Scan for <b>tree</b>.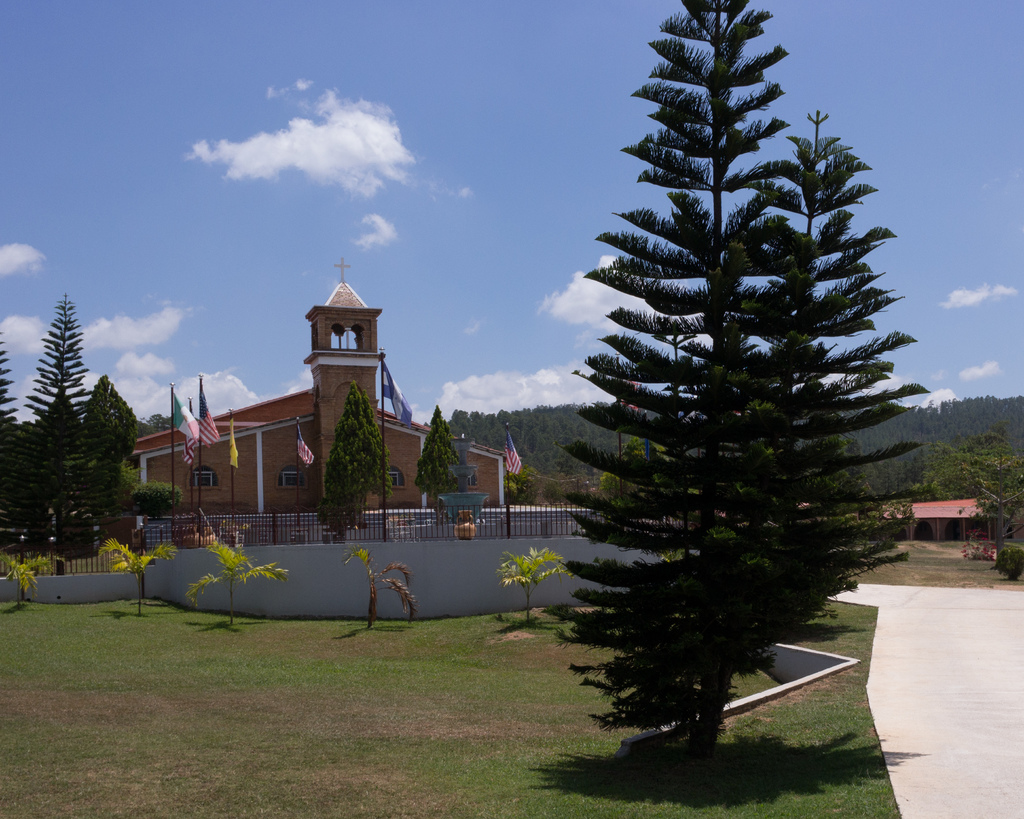
Scan result: <bbox>130, 479, 182, 519</bbox>.
